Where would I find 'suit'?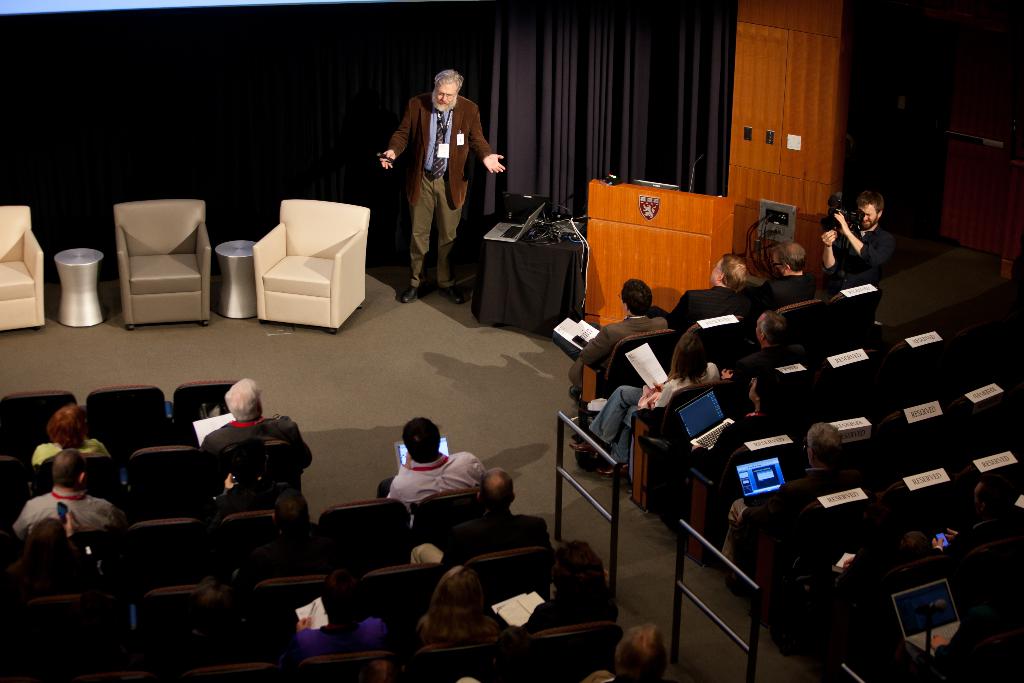
At locate(570, 312, 668, 378).
